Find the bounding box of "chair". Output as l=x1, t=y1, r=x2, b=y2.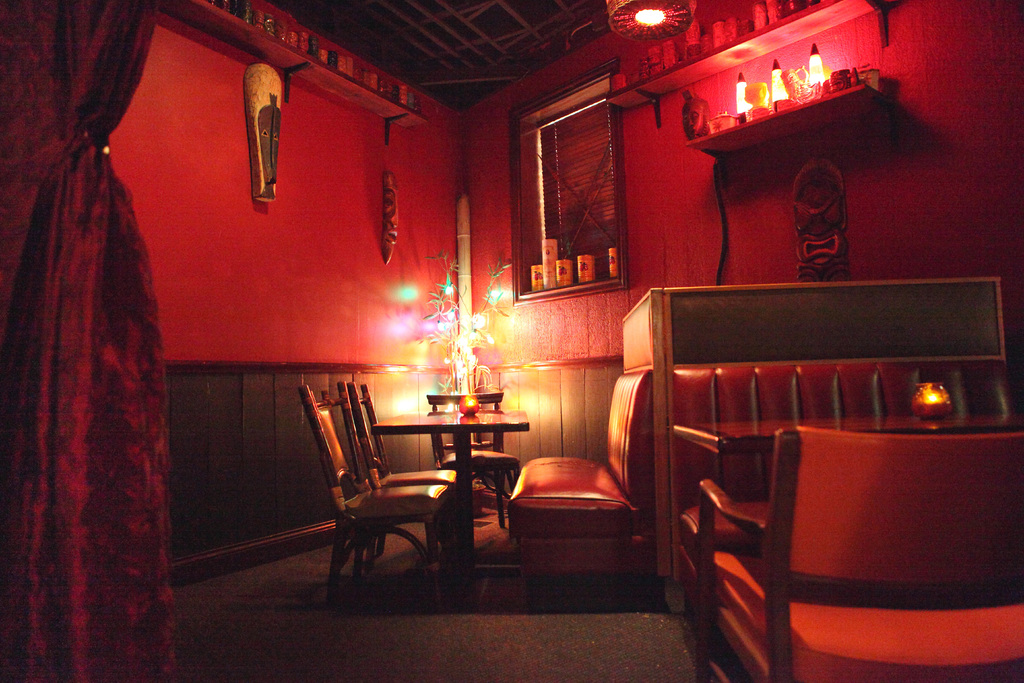
l=694, t=426, r=1023, b=682.
